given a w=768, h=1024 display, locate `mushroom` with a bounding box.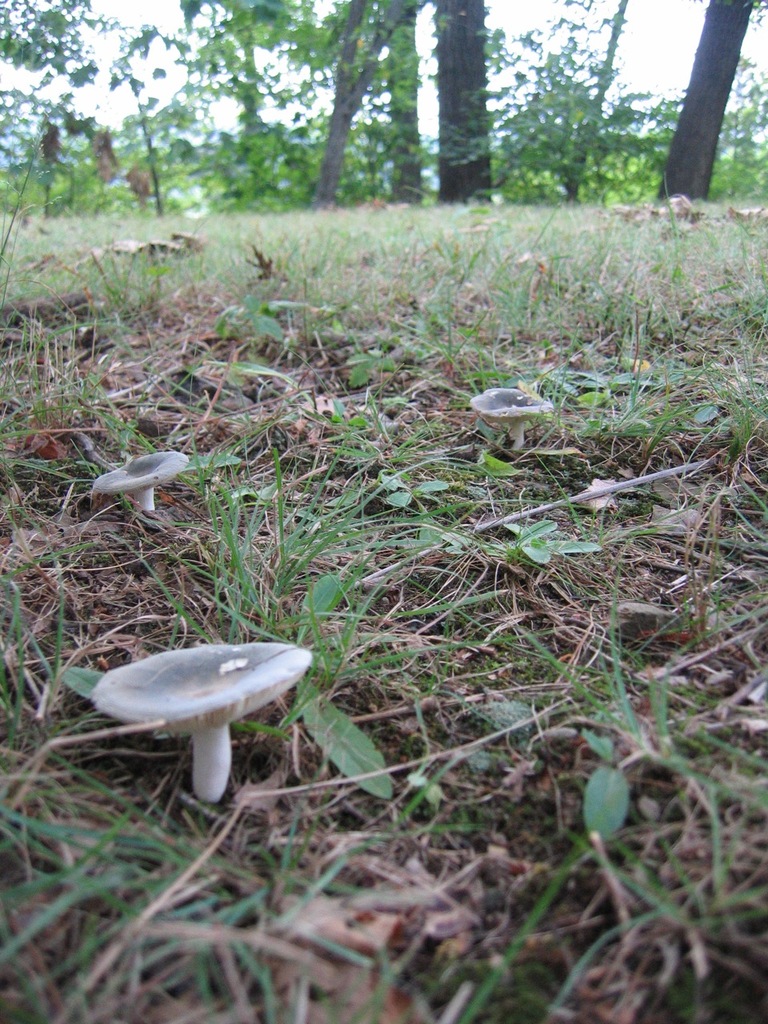
Located: Rect(471, 385, 558, 448).
